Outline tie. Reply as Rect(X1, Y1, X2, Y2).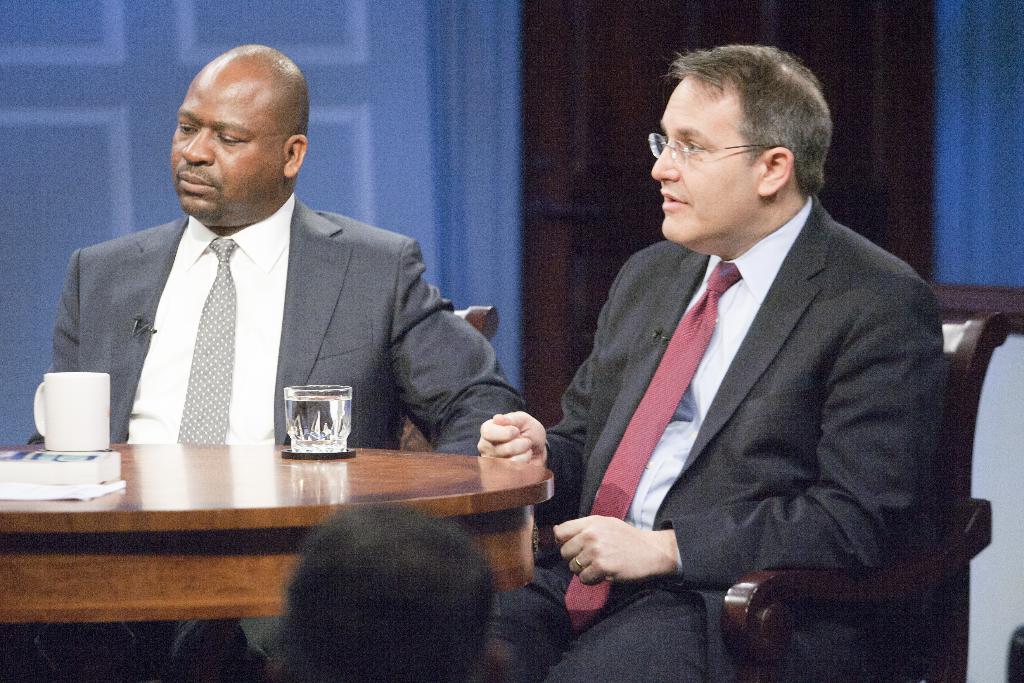
Rect(170, 233, 243, 445).
